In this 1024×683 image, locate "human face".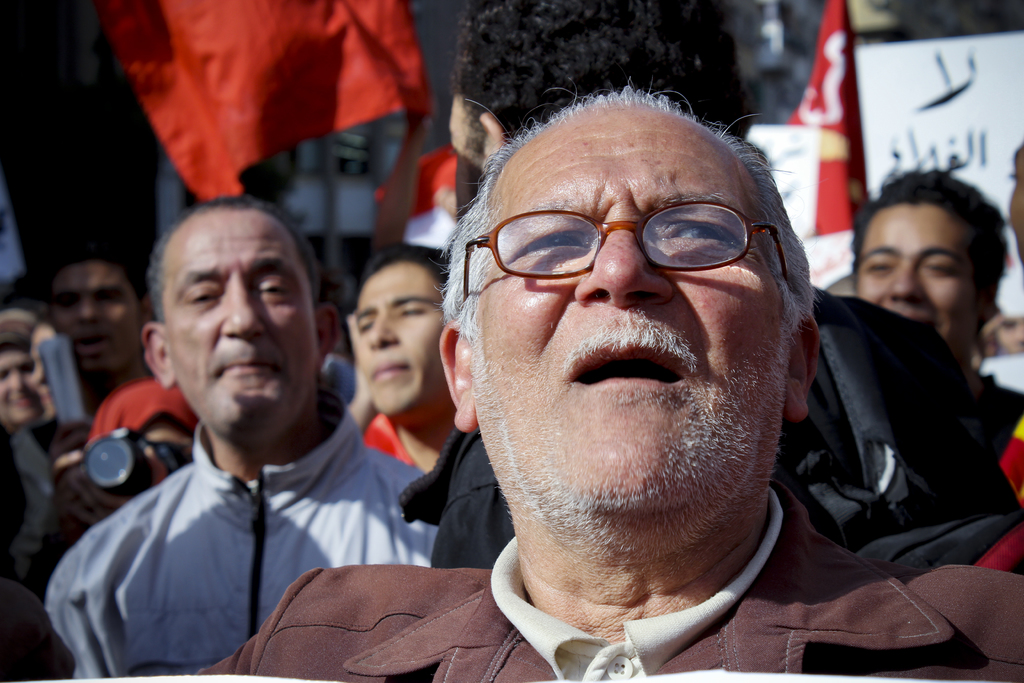
Bounding box: left=0, top=352, right=43, bottom=416.
